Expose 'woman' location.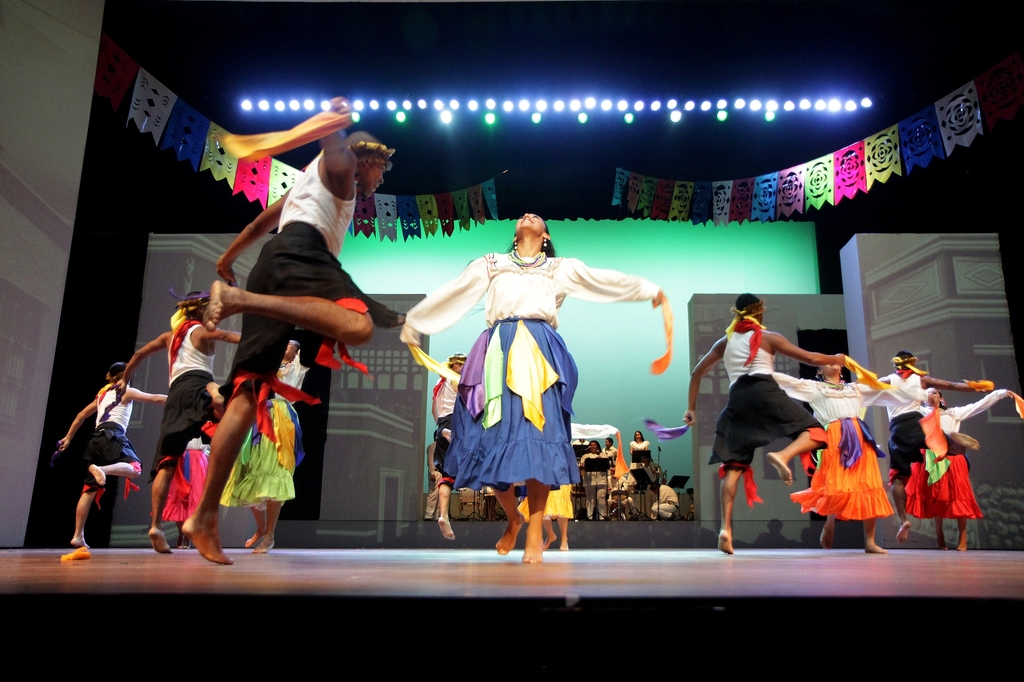
Exposed at 626,431,653,489.
